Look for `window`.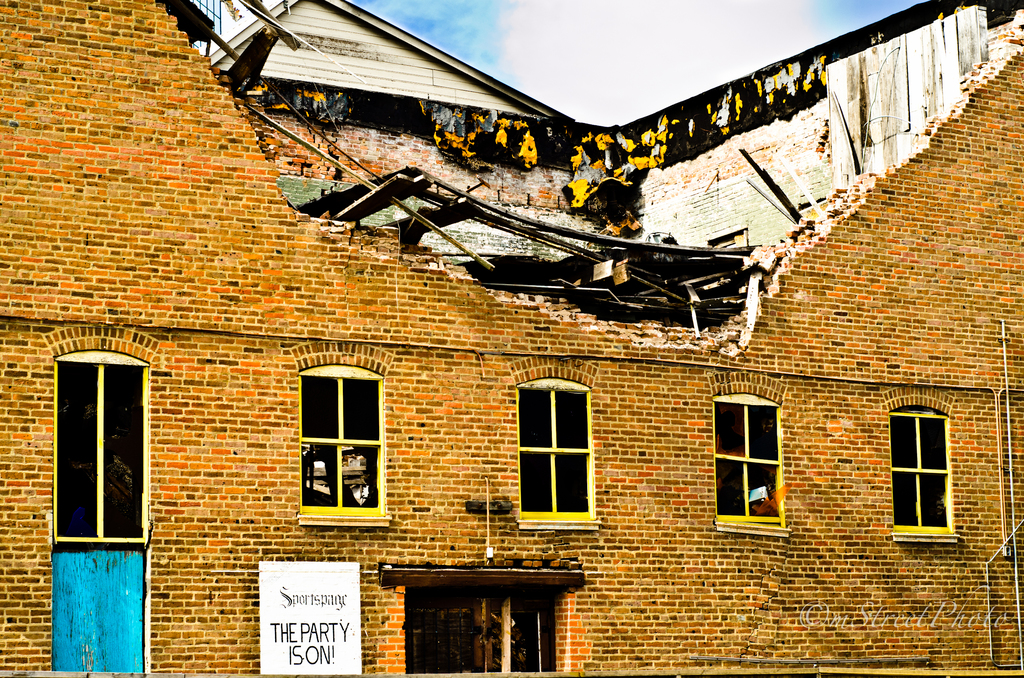
Found: BBox(886, 391, 960, 546).
